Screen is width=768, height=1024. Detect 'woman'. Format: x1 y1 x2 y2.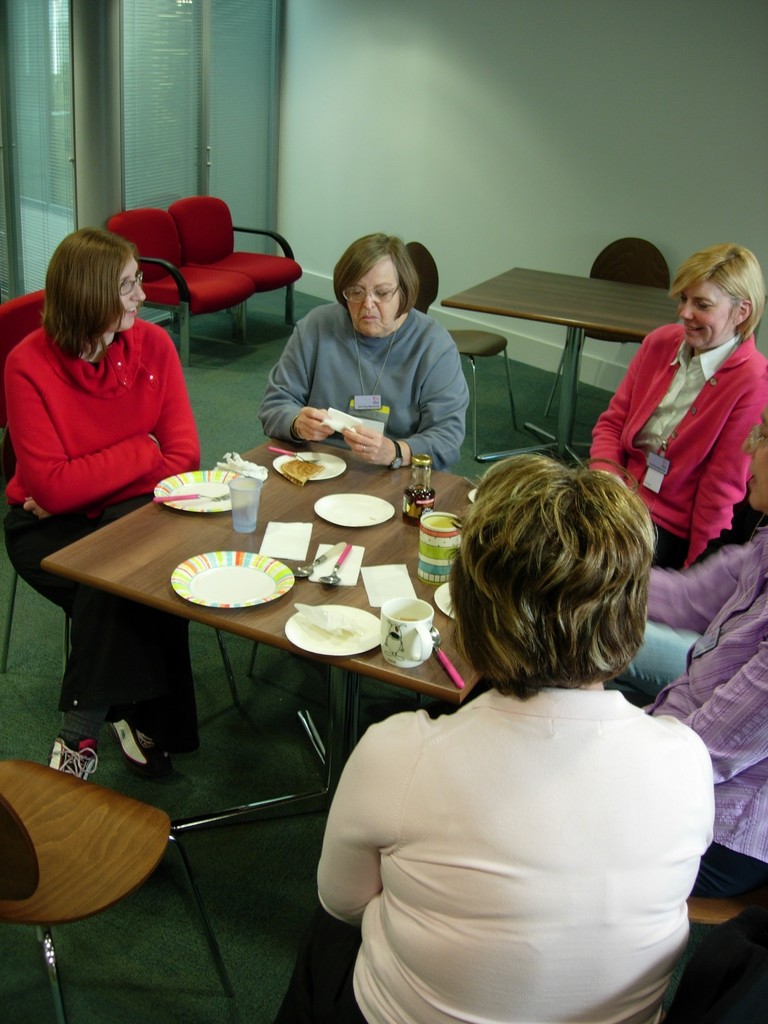
250 228 471 669.
